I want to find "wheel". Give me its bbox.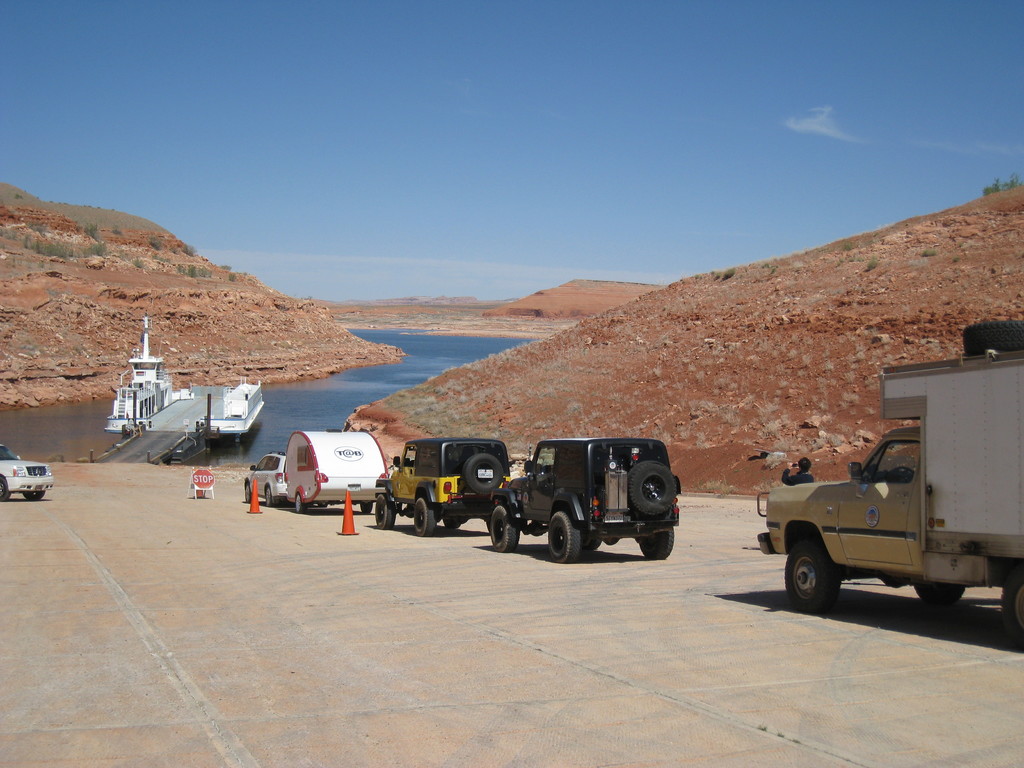
{"left": 0, "top": 478, "right": 12, "bottom": 503}.
